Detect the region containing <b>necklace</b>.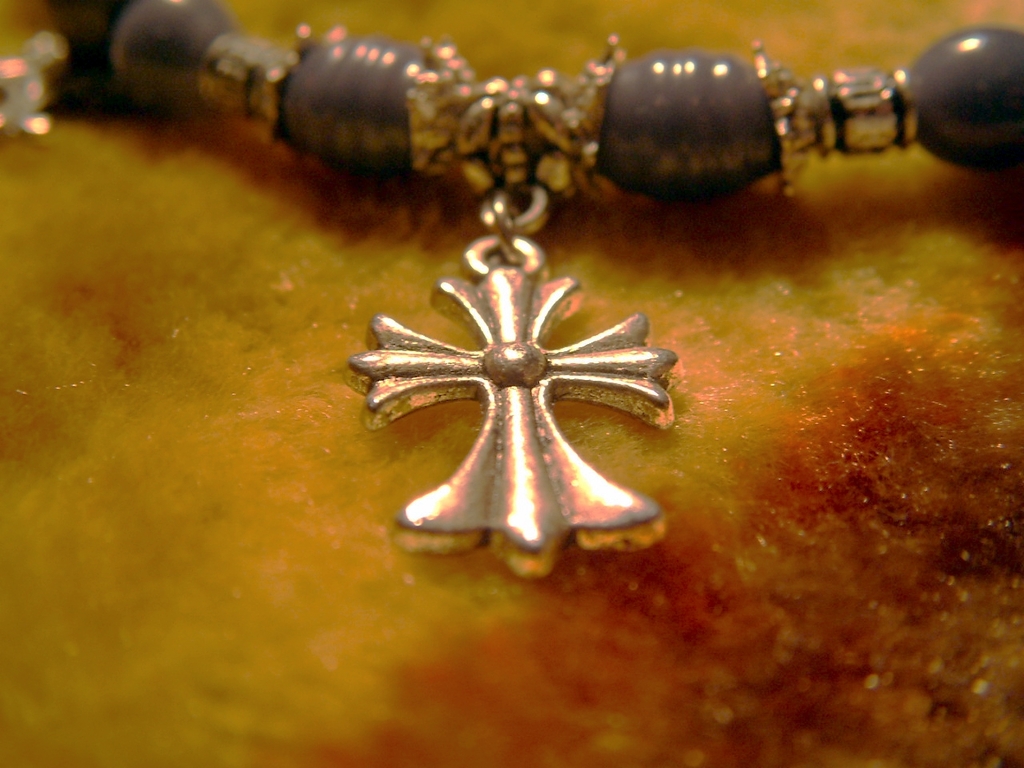
pyautogui.locateOnScreen(150, 0, 1023, 701).
